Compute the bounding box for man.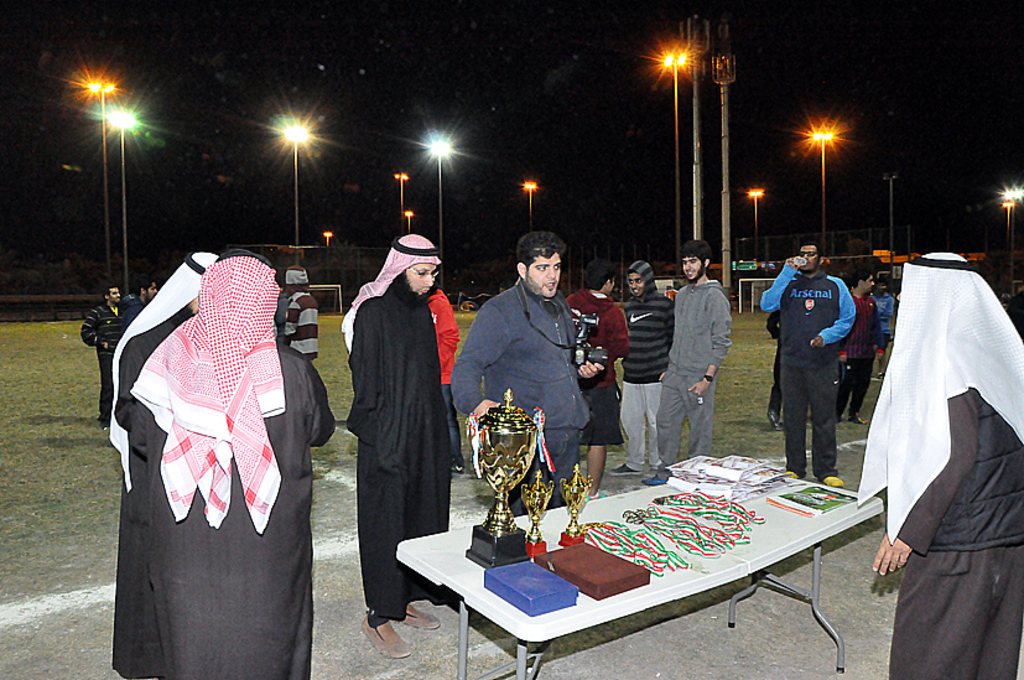
641:239:726:482.
